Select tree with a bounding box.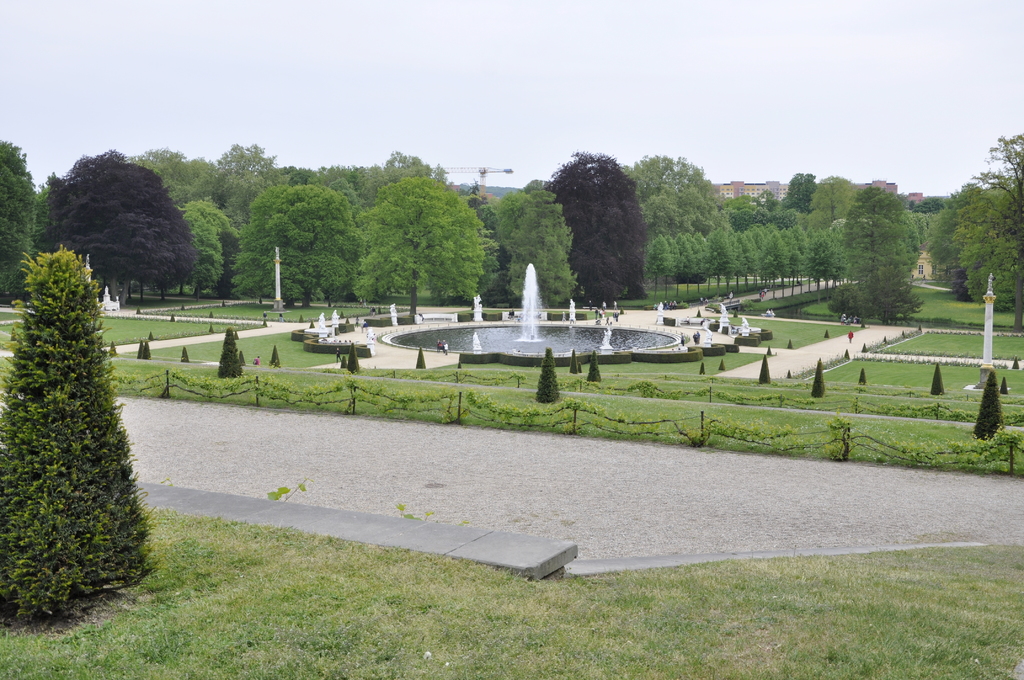
{"left": 747, "top": 216, "right": 798, "bottom": 281}.
